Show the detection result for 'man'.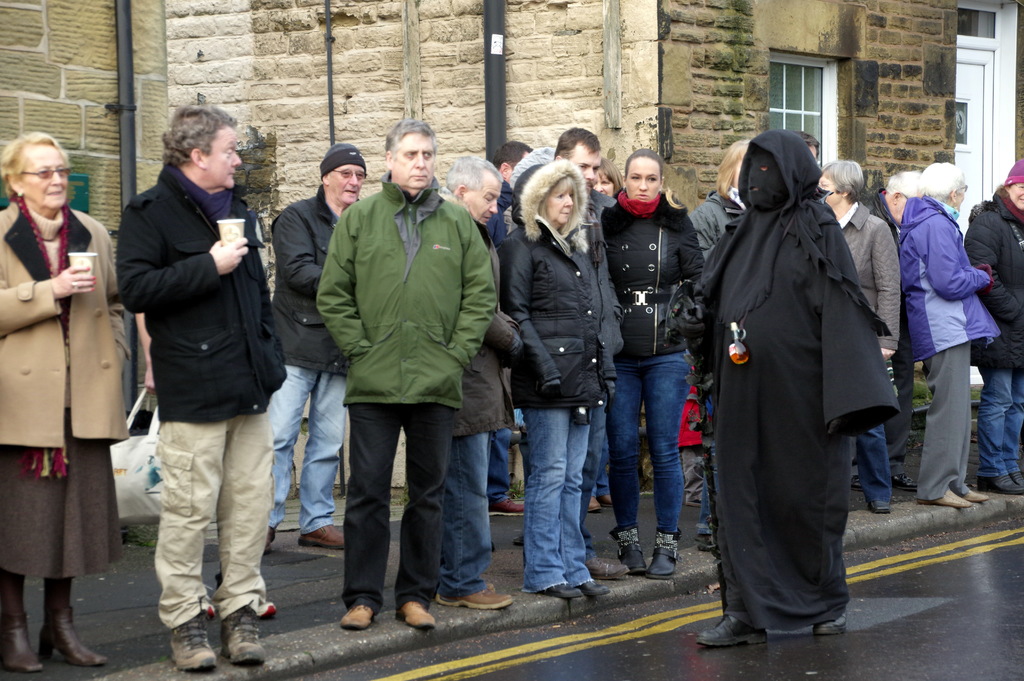
bbox=(550, 122, 629, 579).
